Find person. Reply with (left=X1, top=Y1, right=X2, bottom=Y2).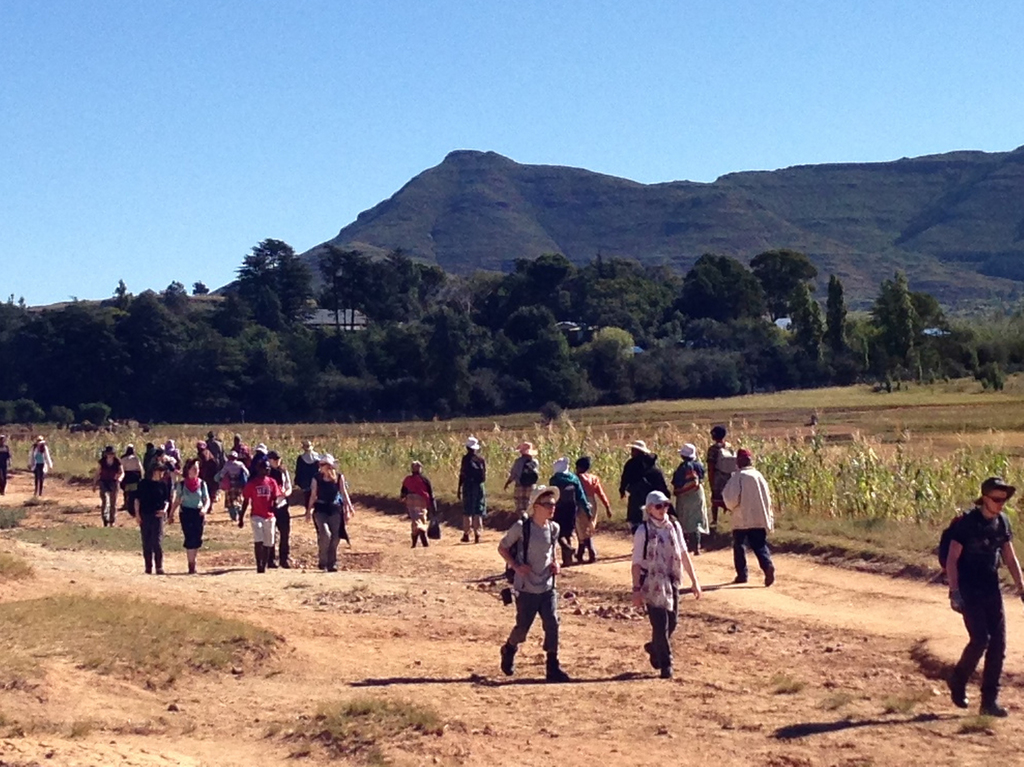
(left=0, top=433, right=8, bottom=497).
